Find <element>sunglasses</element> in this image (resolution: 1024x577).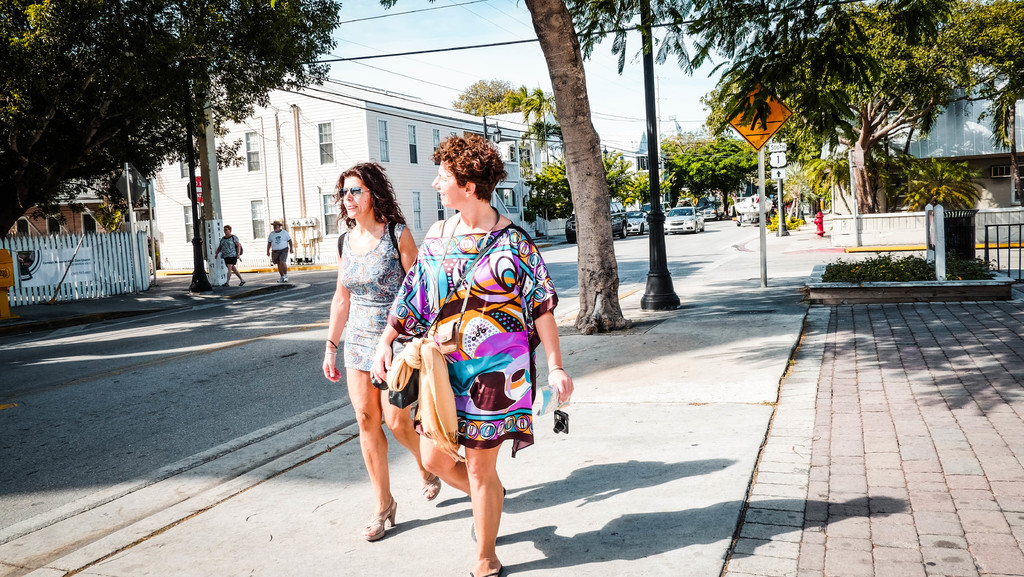
<bbox>338, 187, 369, 197</bbox>.
